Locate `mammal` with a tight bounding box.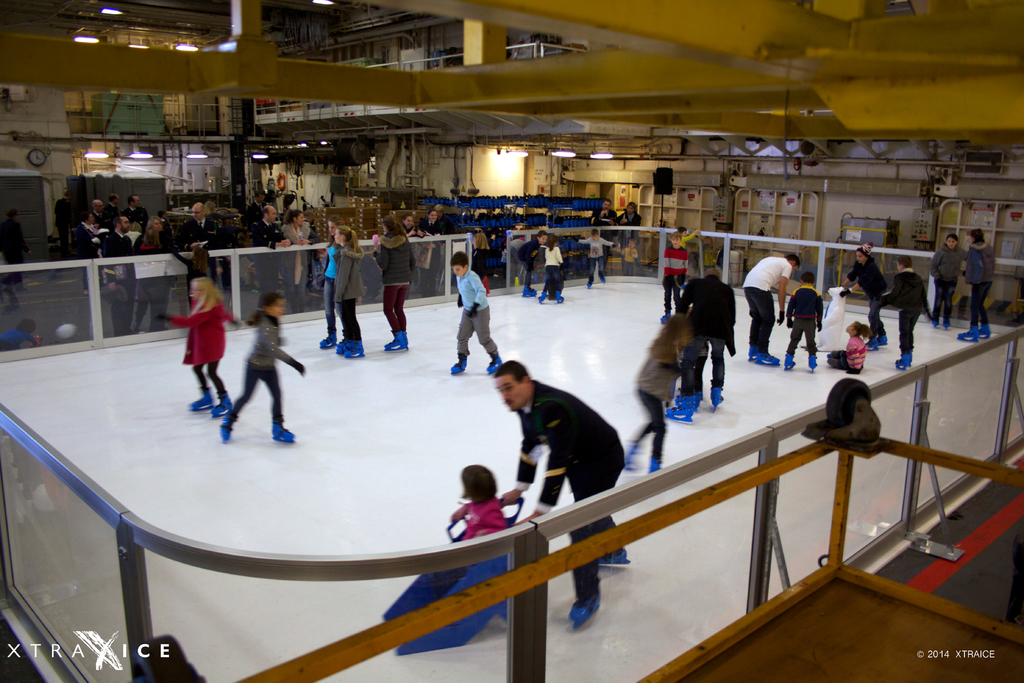
(x1=826, y1=322, x2=879, y2=375).
